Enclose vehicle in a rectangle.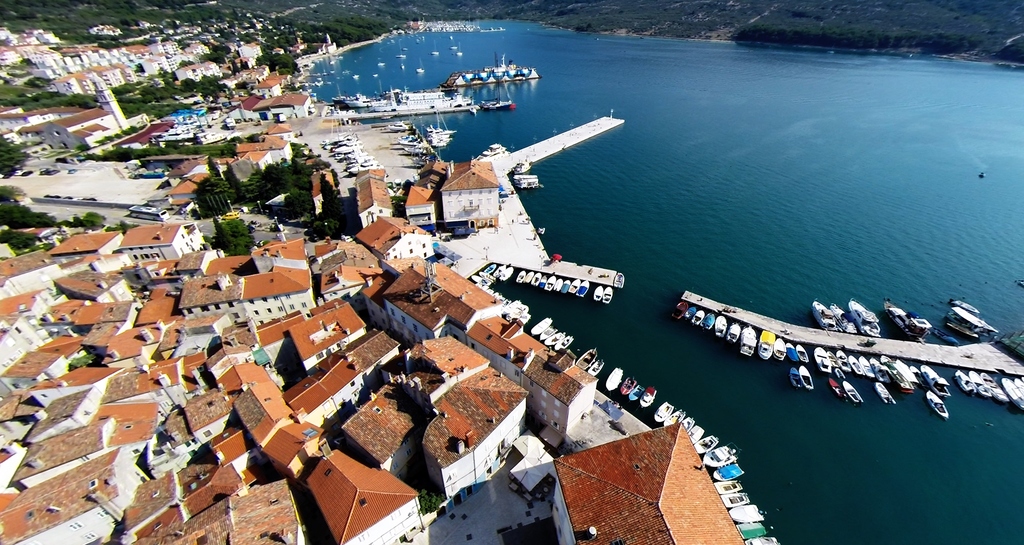
region(512, 159, 532, 174).
